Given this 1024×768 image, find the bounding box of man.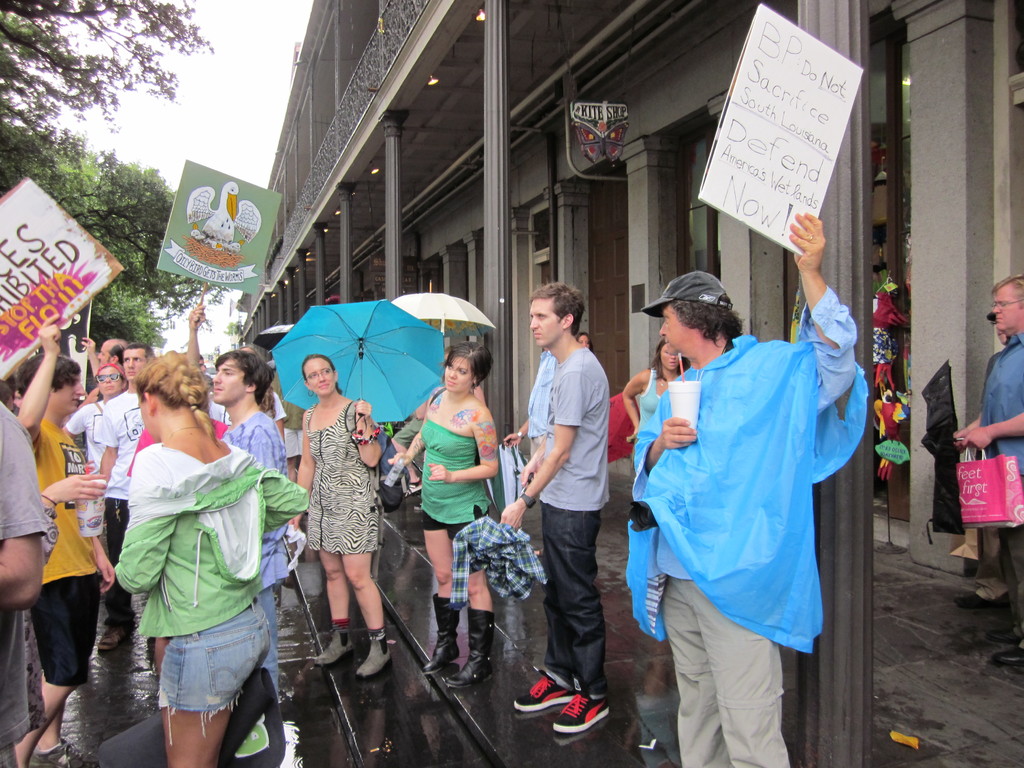
Rect(504, 346, 554, 452).
